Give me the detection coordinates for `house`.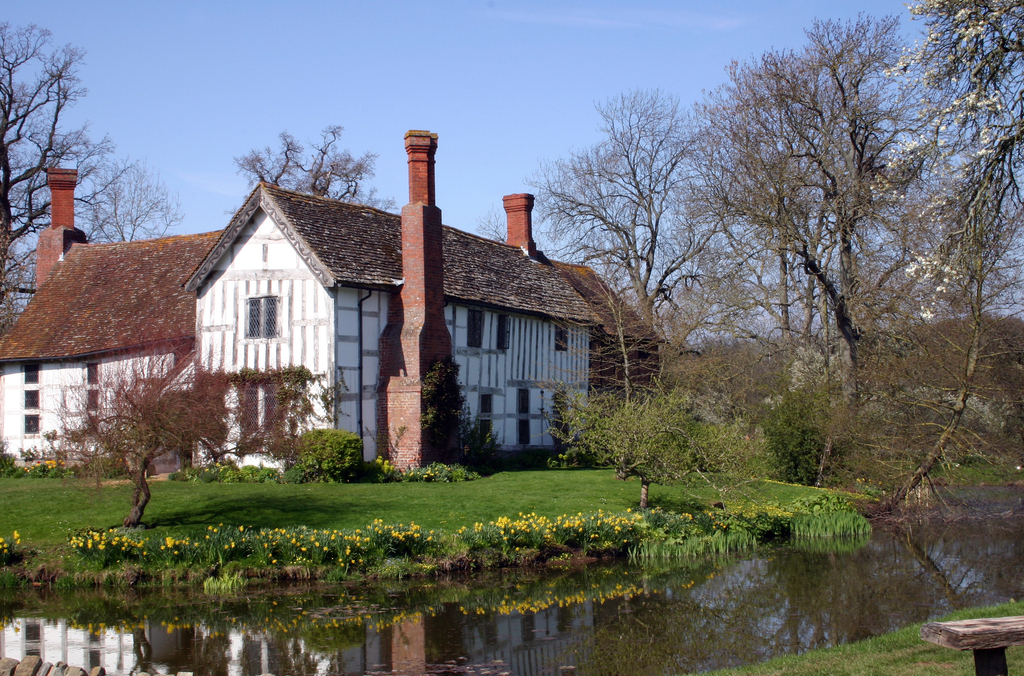
crop(0, 128, 673, 481).
